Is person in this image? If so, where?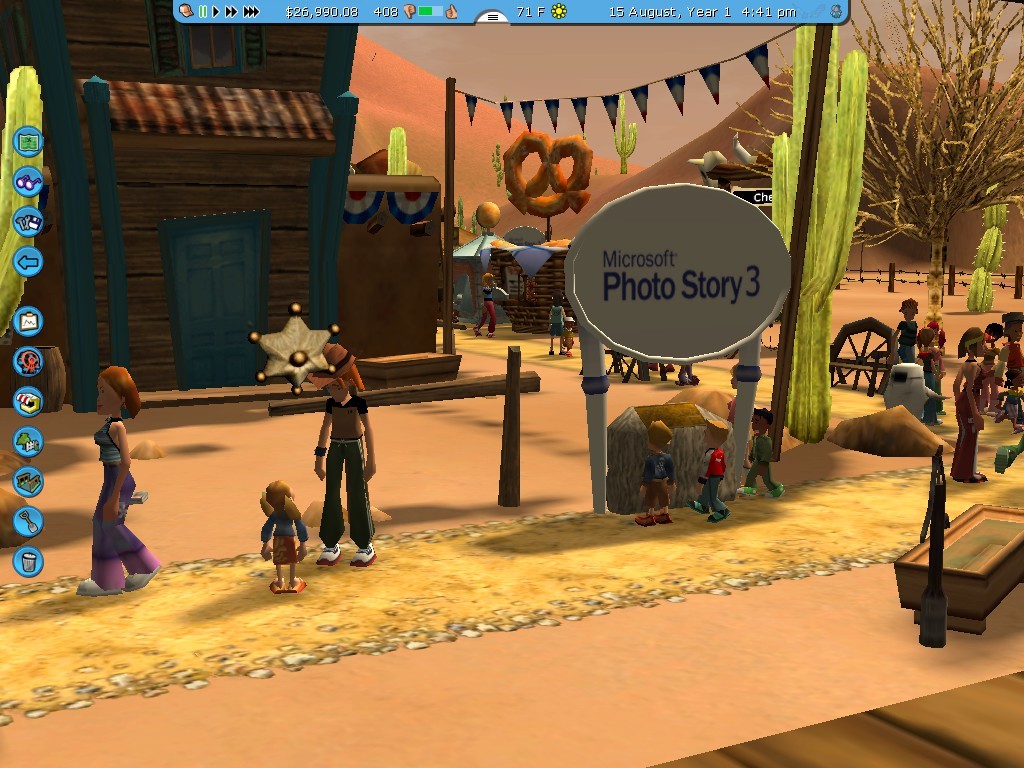
Yes, at (471, 274, 498, 336).
